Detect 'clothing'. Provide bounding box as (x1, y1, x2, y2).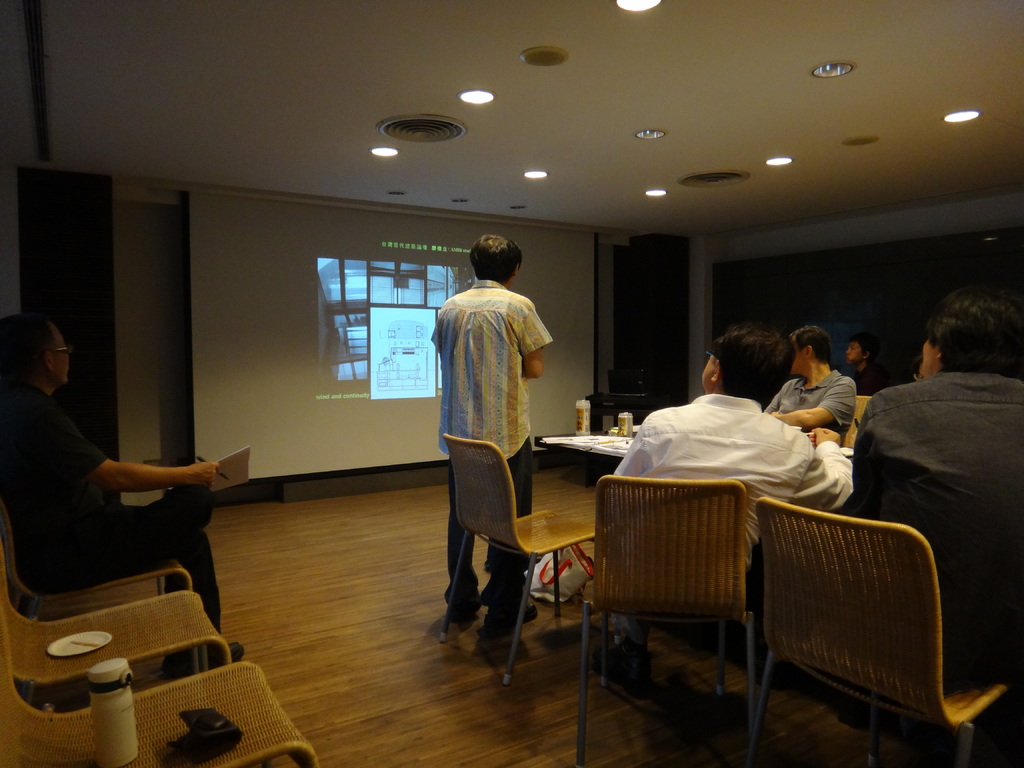
(617, 385, 854, 517).
